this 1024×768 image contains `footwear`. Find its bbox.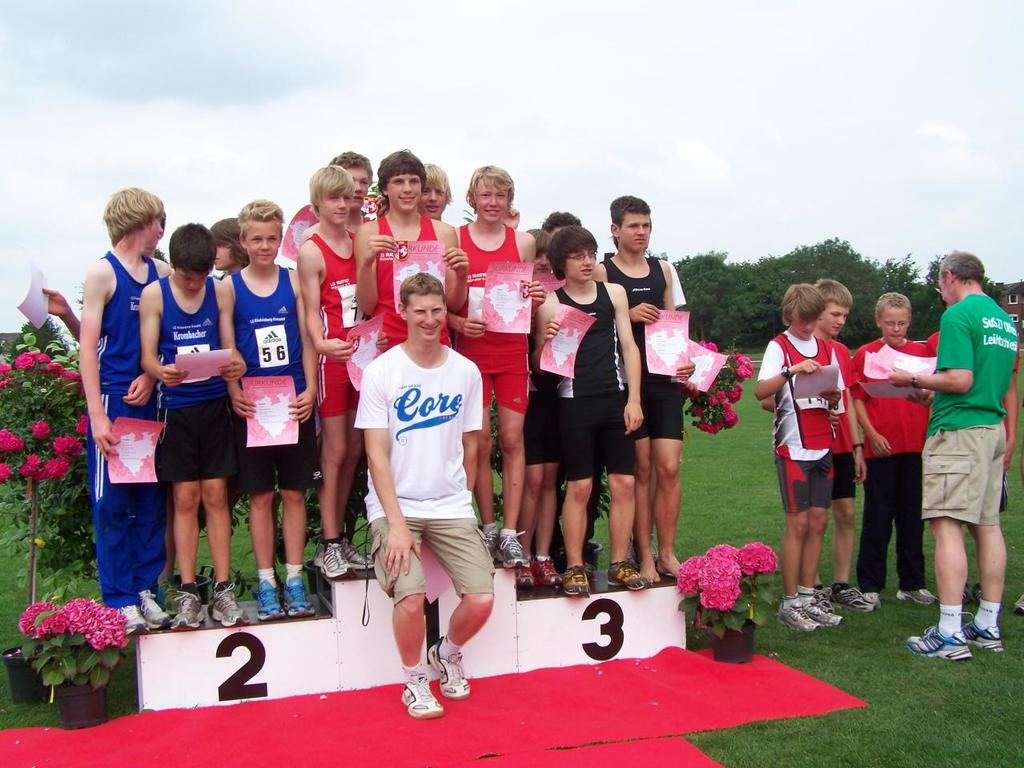
Rect(279, 579, 313, 616).
